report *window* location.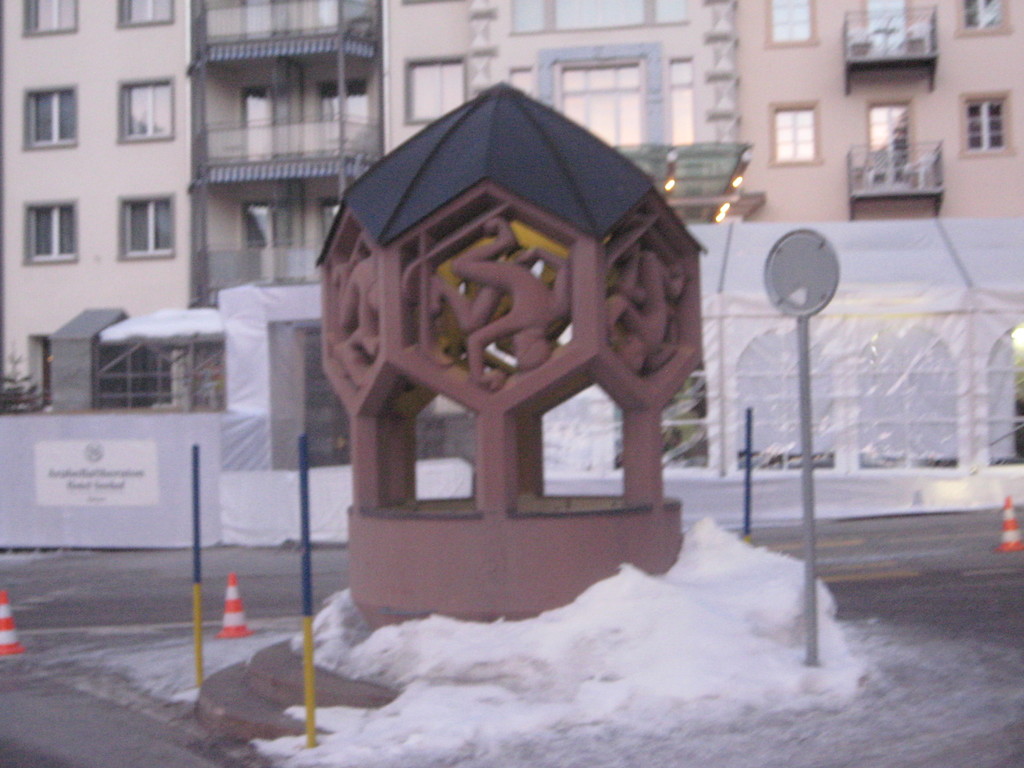
Report: detection(239, 200, 293, 246).
